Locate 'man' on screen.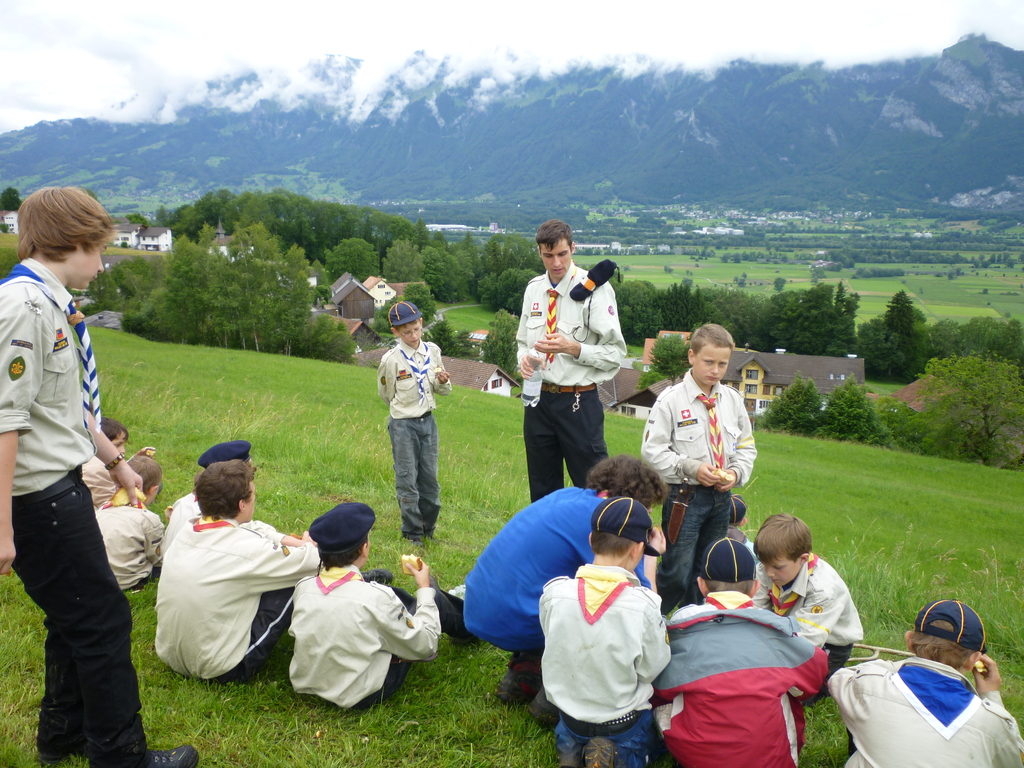
On screen at pyautogui.locateOnScreen(512, 223, 627, 508).
